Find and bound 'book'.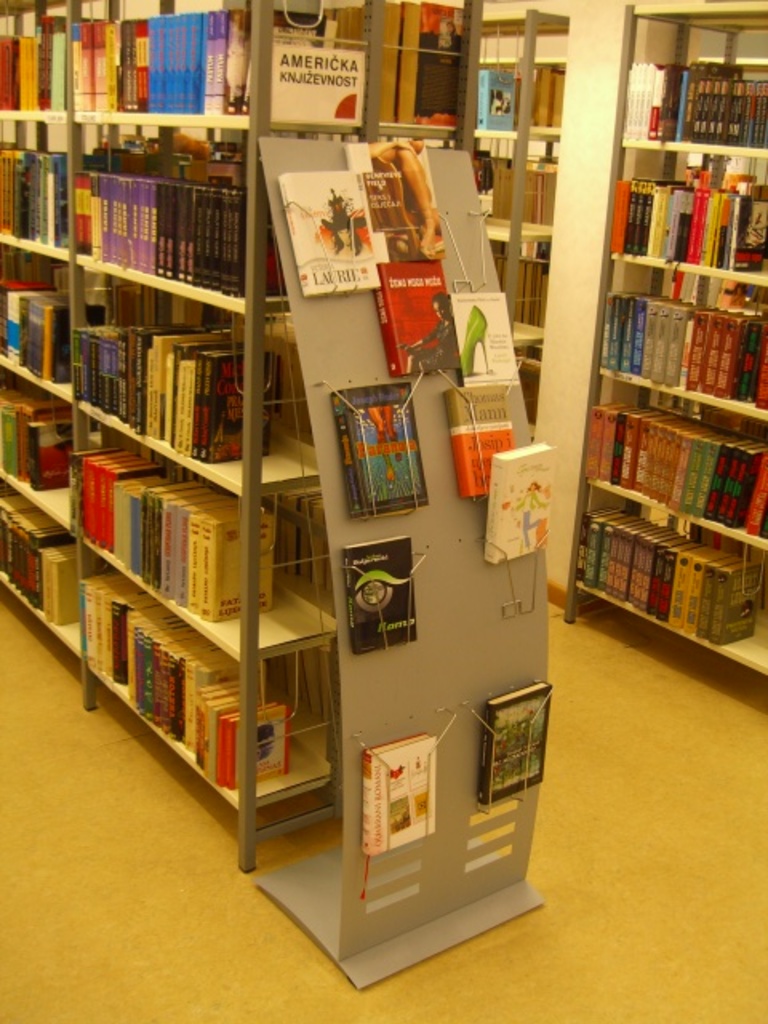
Bound: [left=358, top=734, right=434, bottom=858].
